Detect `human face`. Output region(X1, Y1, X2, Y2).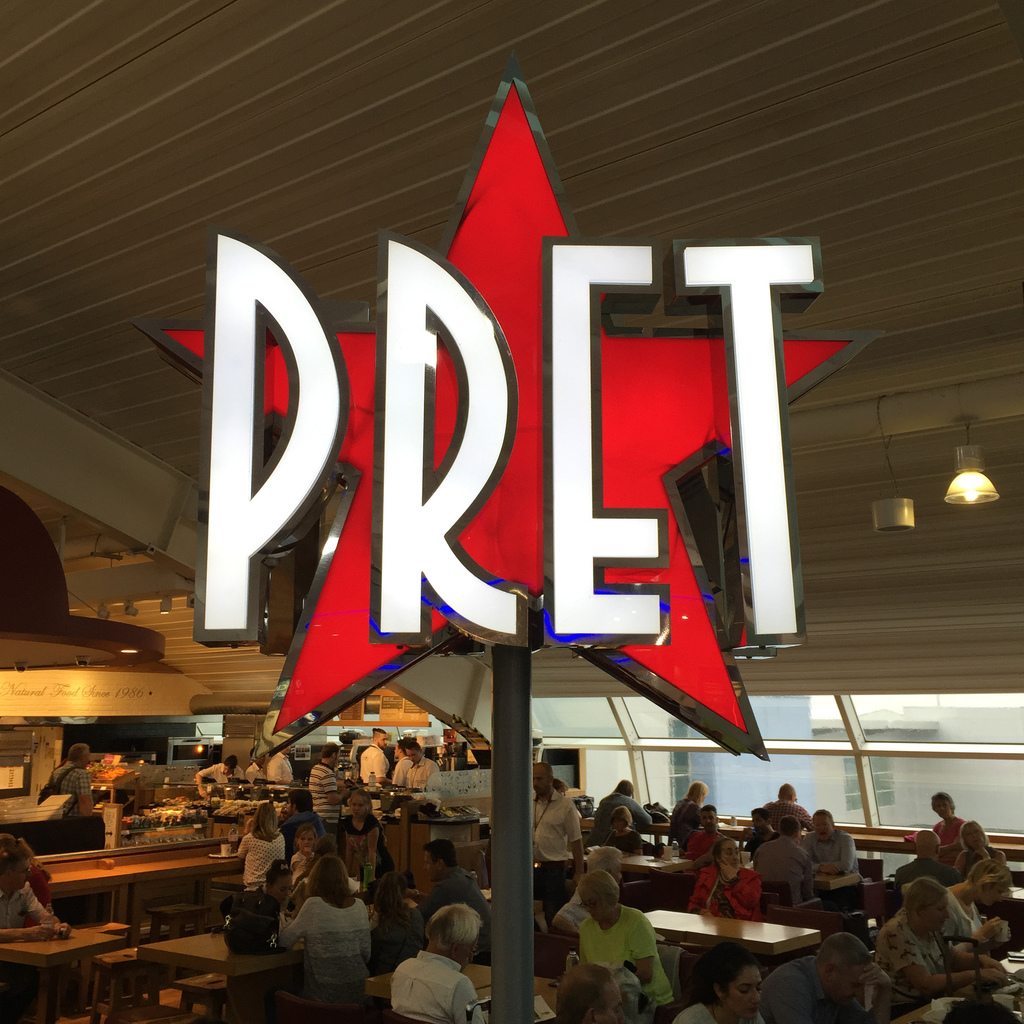
region(13, 858, 30, 886).
